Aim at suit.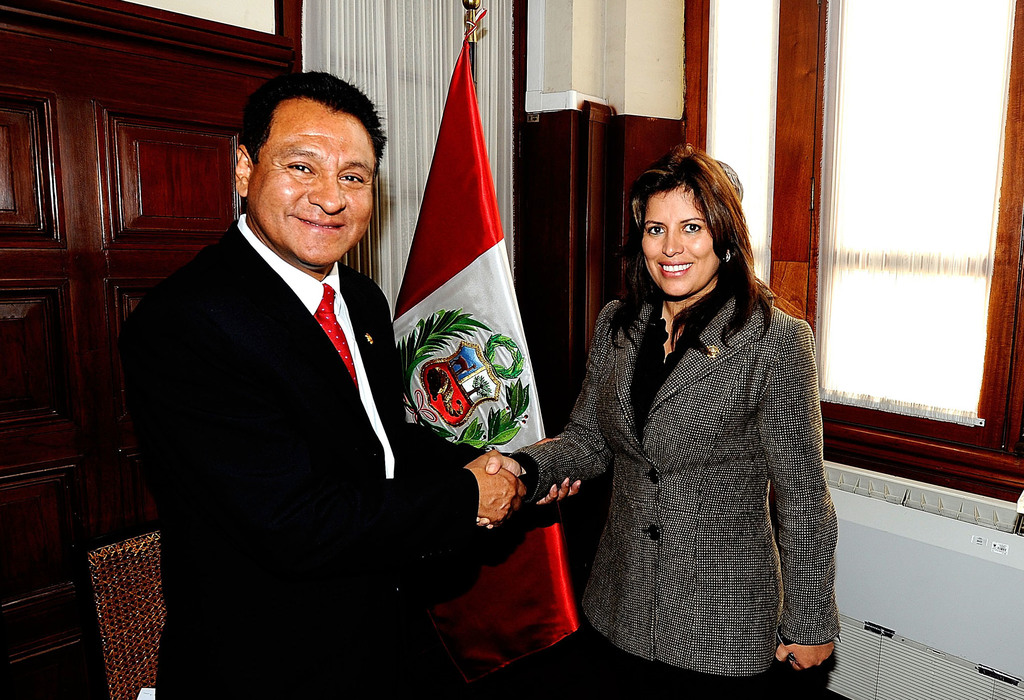
Aimed at detection(132, 224, 485, 699).
